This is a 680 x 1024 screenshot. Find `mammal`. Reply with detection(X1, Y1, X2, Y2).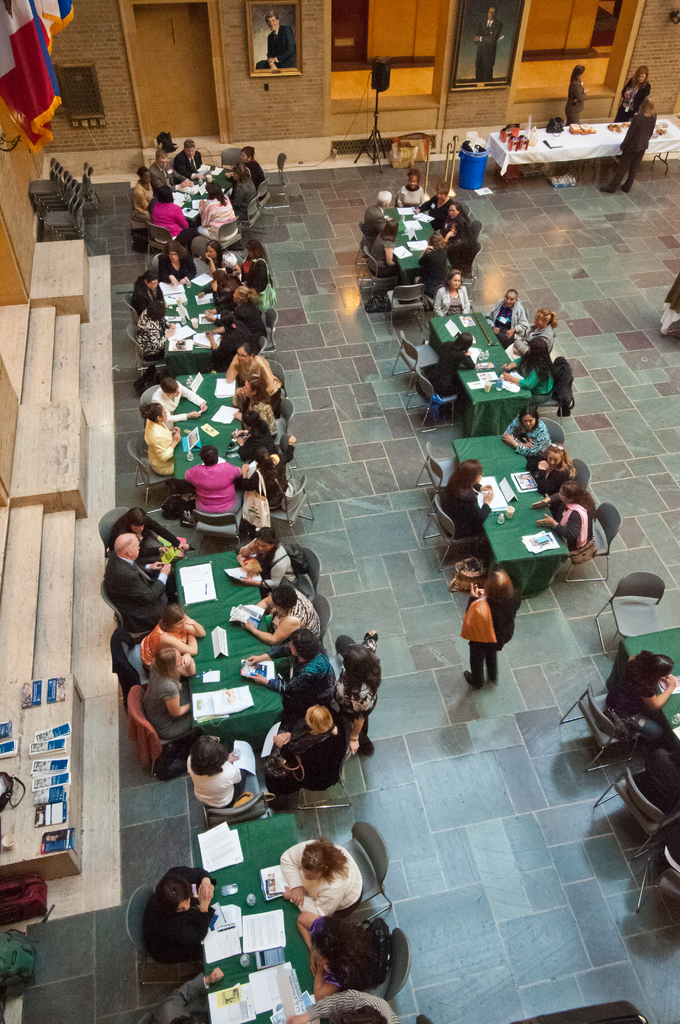
detection(483, 574, 518, 652).
